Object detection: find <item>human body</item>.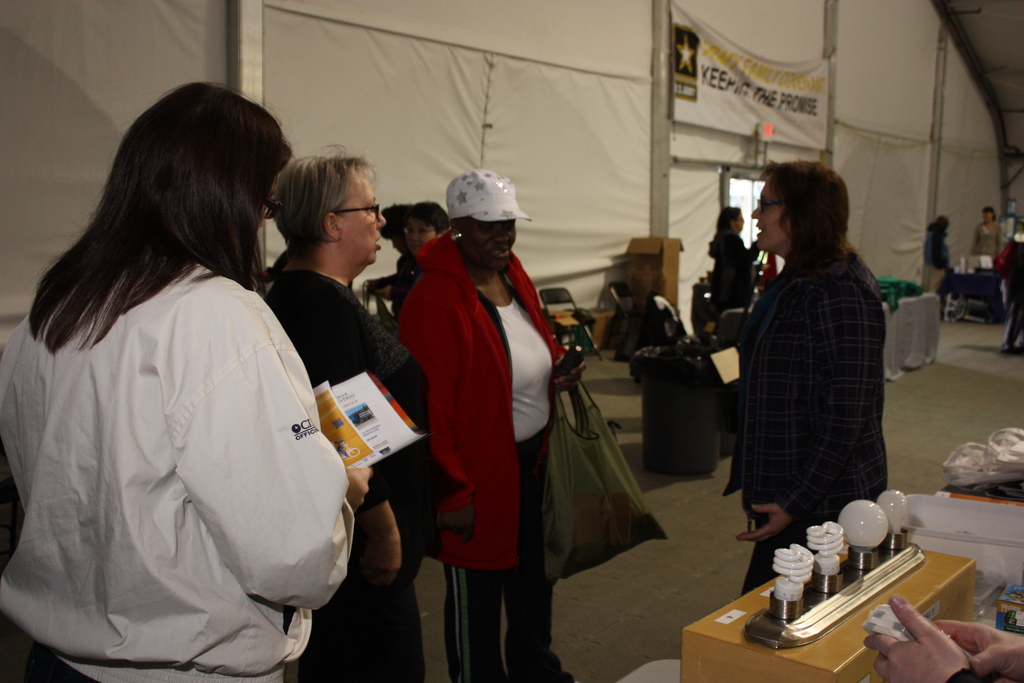
[10,124,330,682].
